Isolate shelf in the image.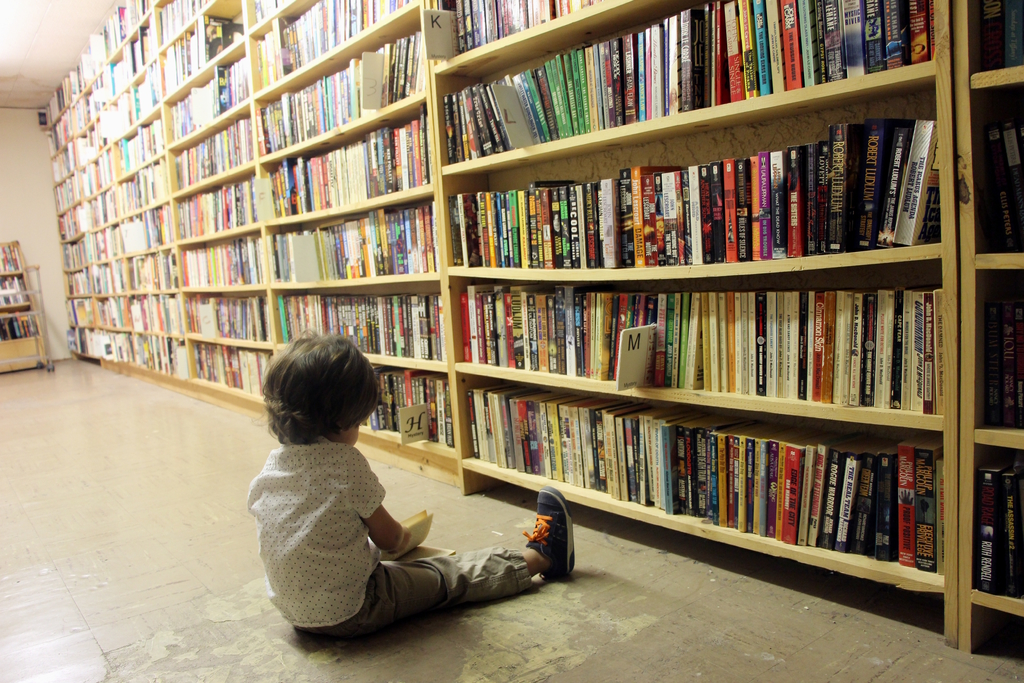
Isolated region: pyautogui.locateOnScreen(76, 117, 102, 166).
